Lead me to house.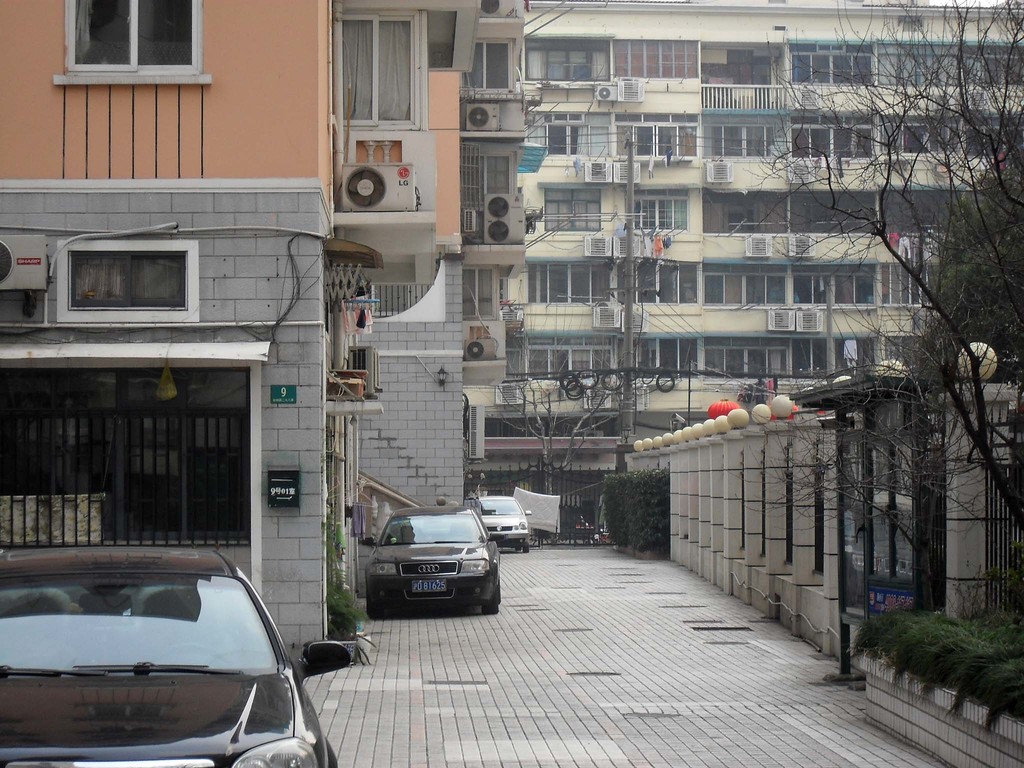
Lead to left=0, top=0, right=542, bottom=678.
